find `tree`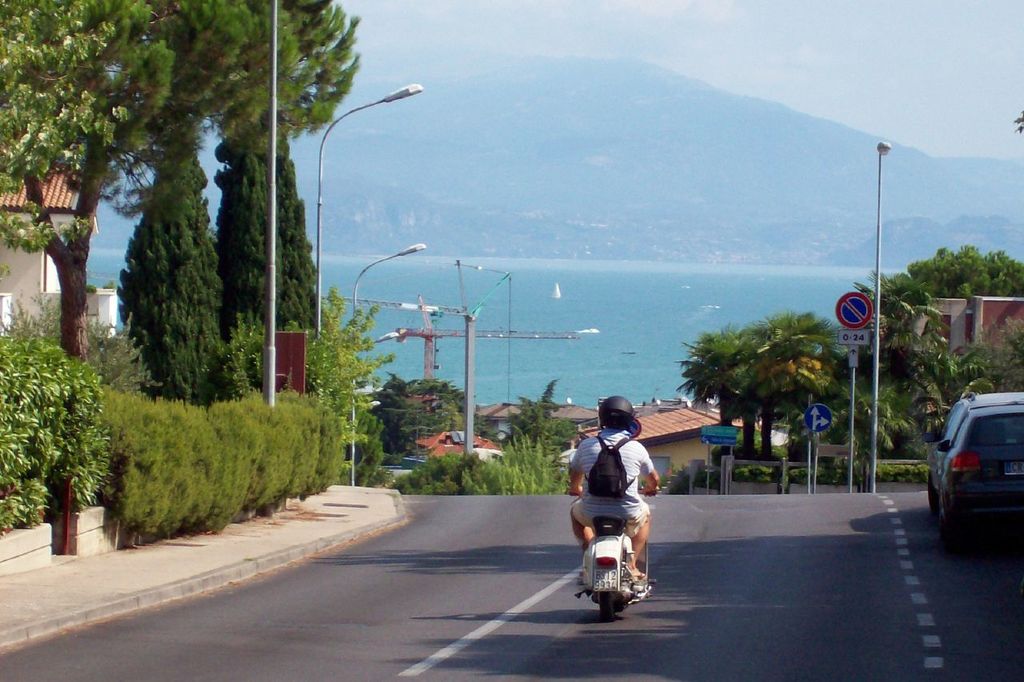
select_region(0, 0, 134, 249)
